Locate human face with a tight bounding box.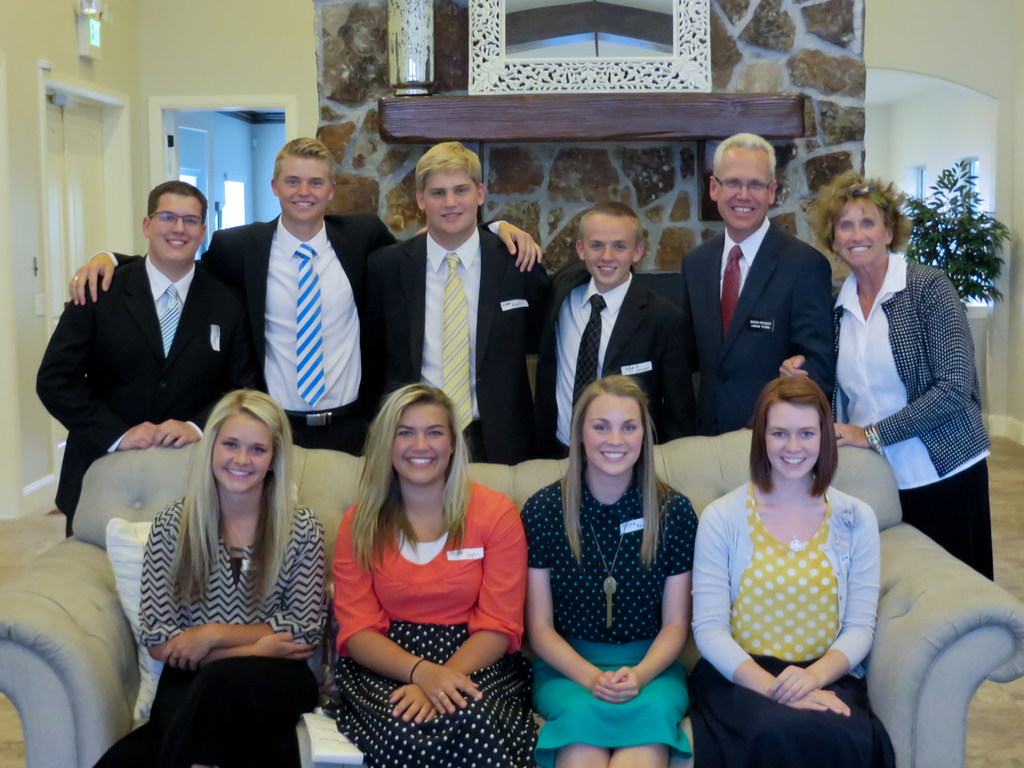
select_region(427, 168, 477, 236).
